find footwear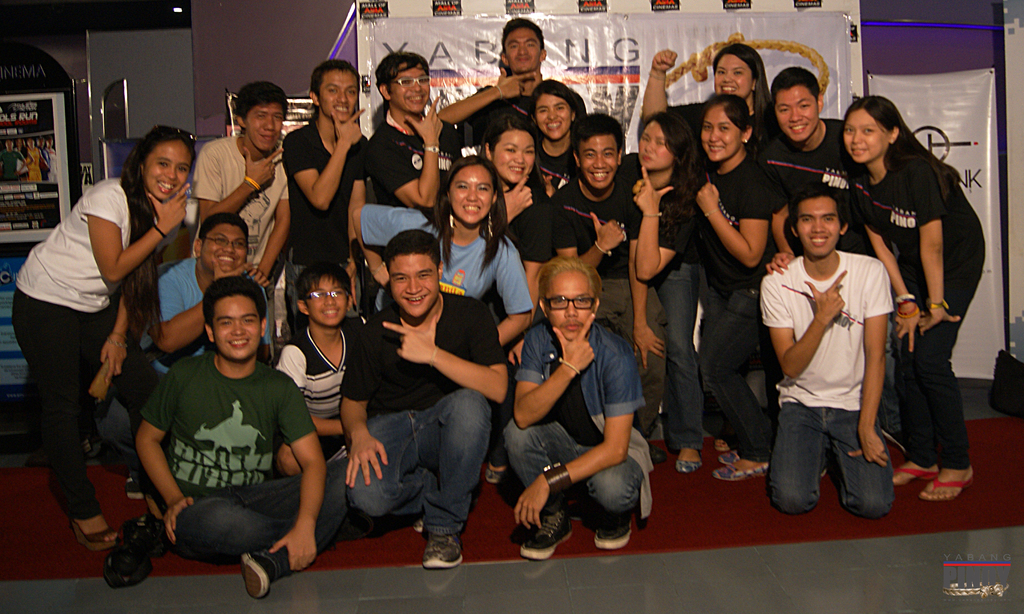
x1=518, y1=513, x2=571, y2=558
